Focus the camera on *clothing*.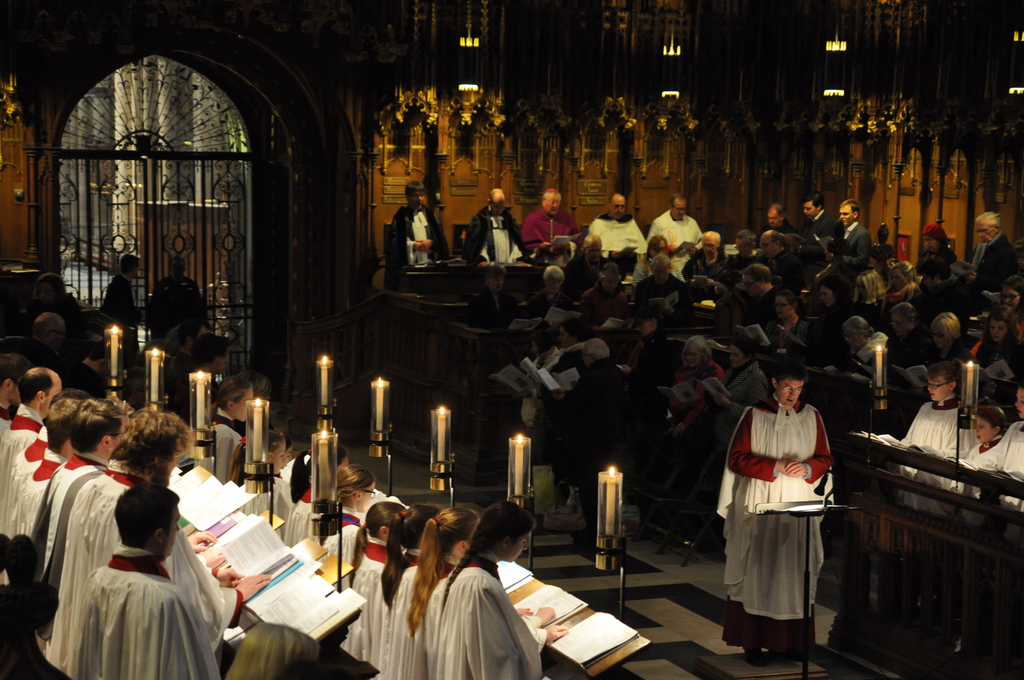
Focus region: bbox(728, 250, 765, 285).
